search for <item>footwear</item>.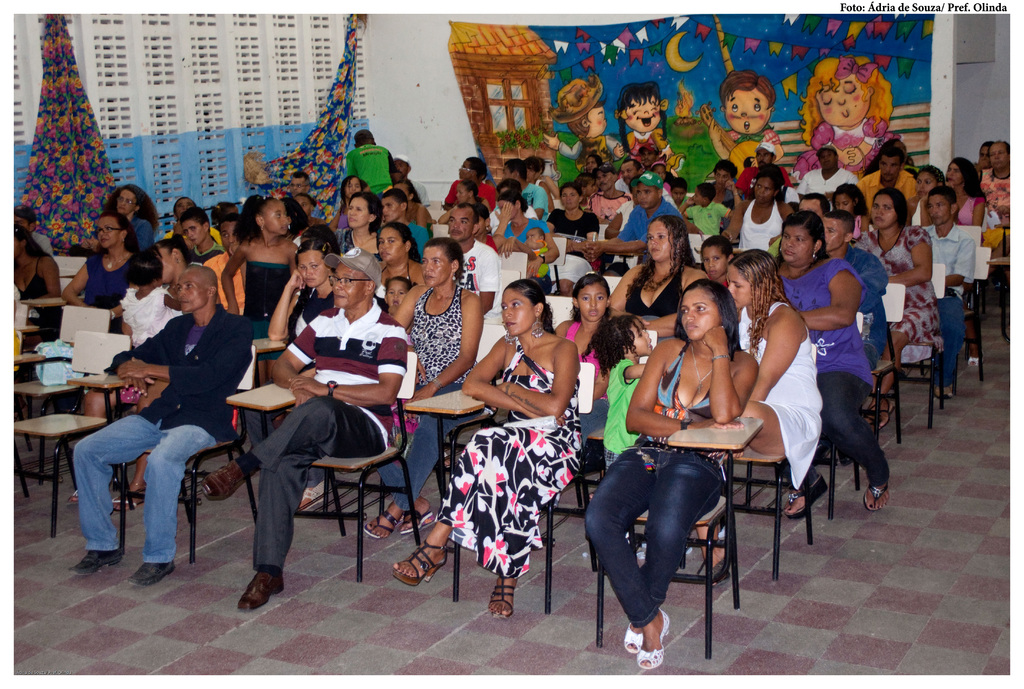
Found at bbox=(293, 480, 327, 514).
